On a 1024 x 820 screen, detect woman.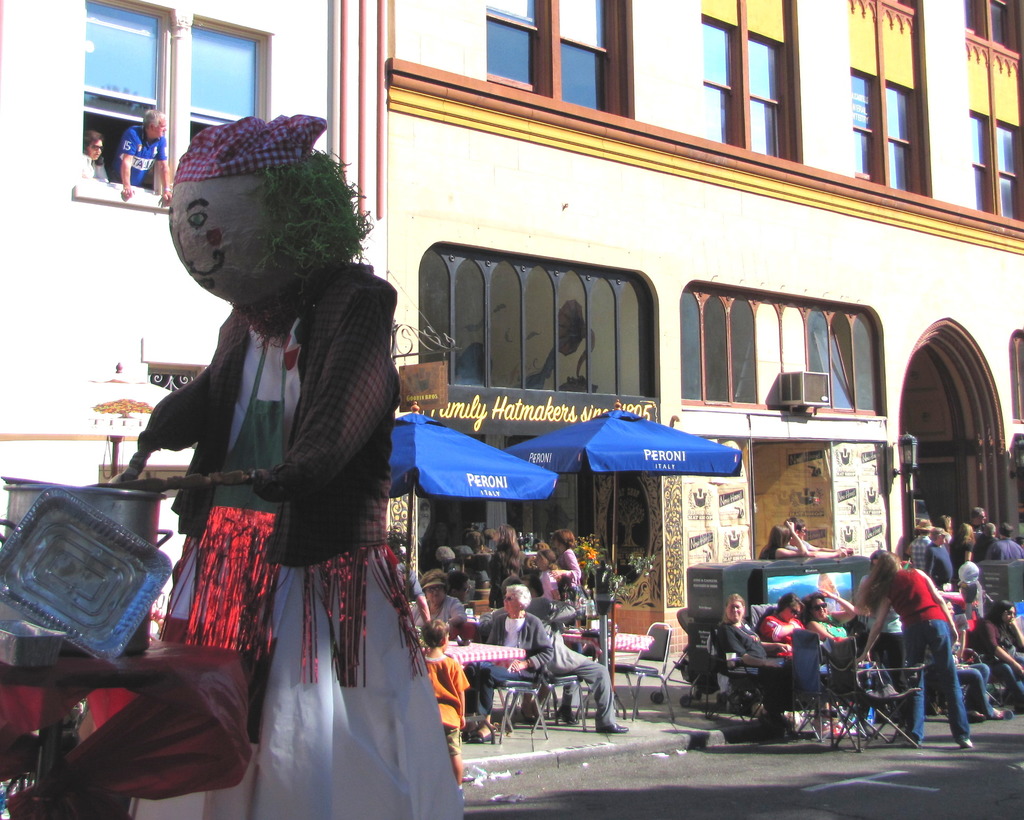
(707,595,789,713).
